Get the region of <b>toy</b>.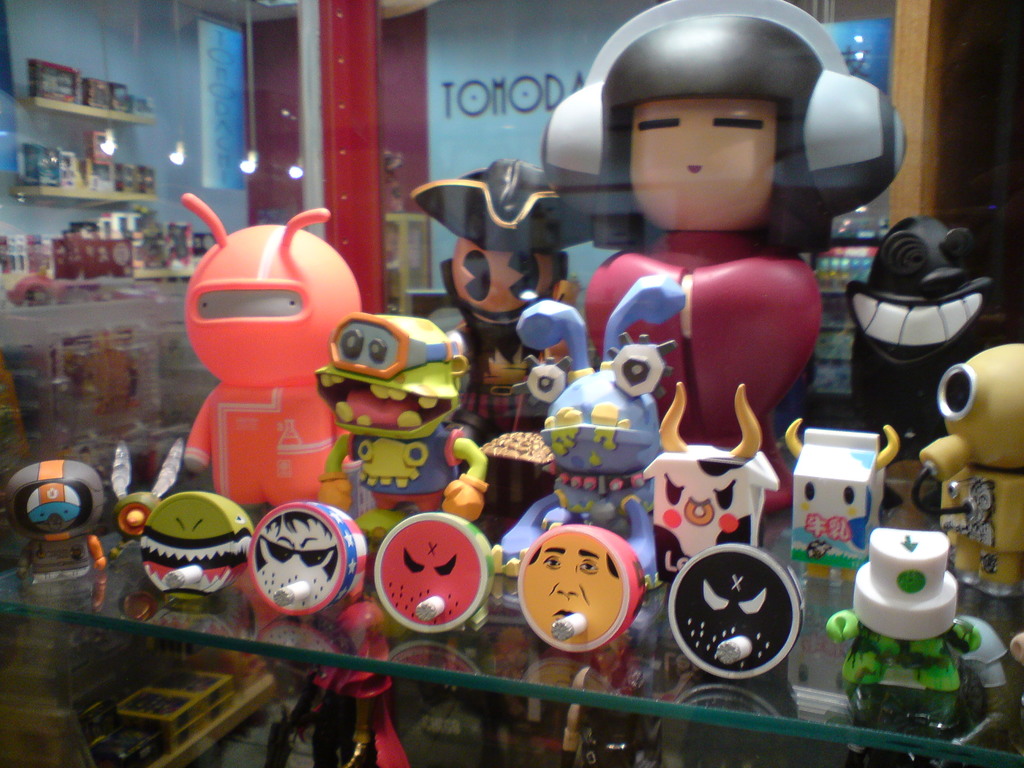
{"x1": 513, "y1": 522, "x2": 646, "y2": 653}.
